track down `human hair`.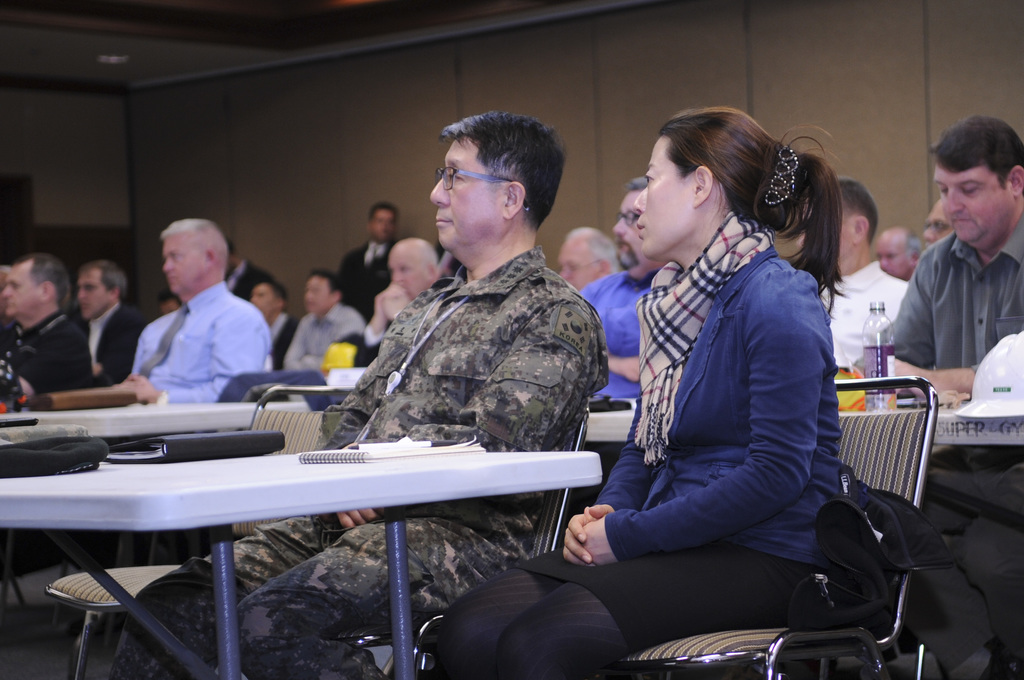
Tracked to 836:179:876:238.
